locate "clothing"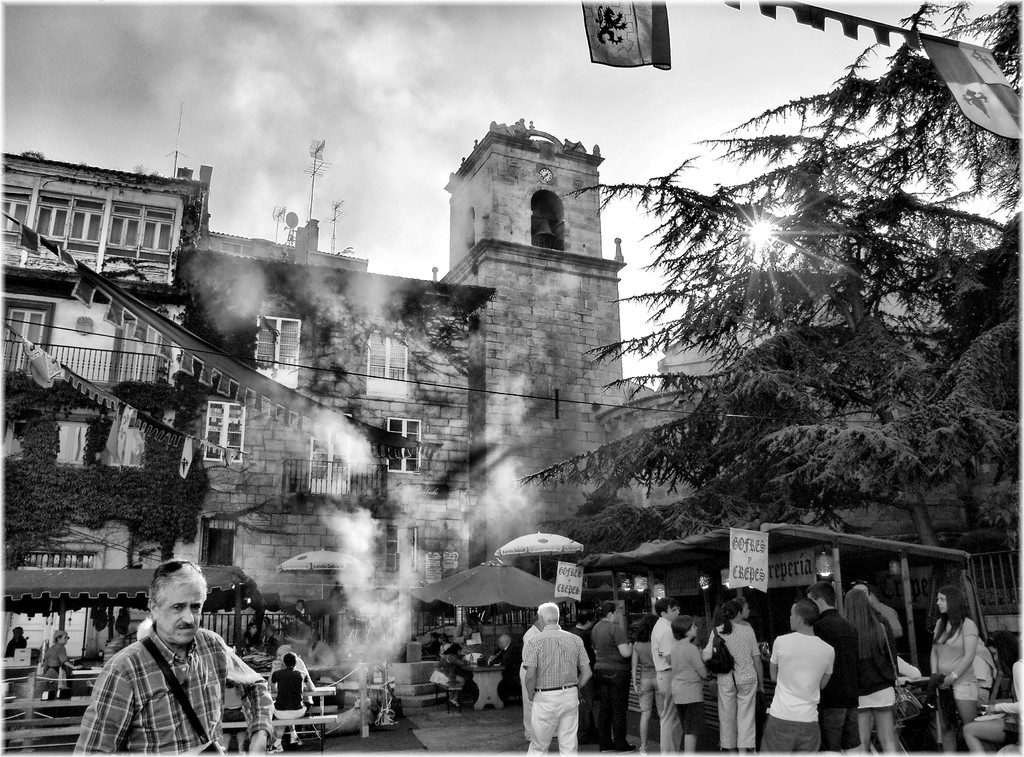
box=[653, 618, 683, 756]
